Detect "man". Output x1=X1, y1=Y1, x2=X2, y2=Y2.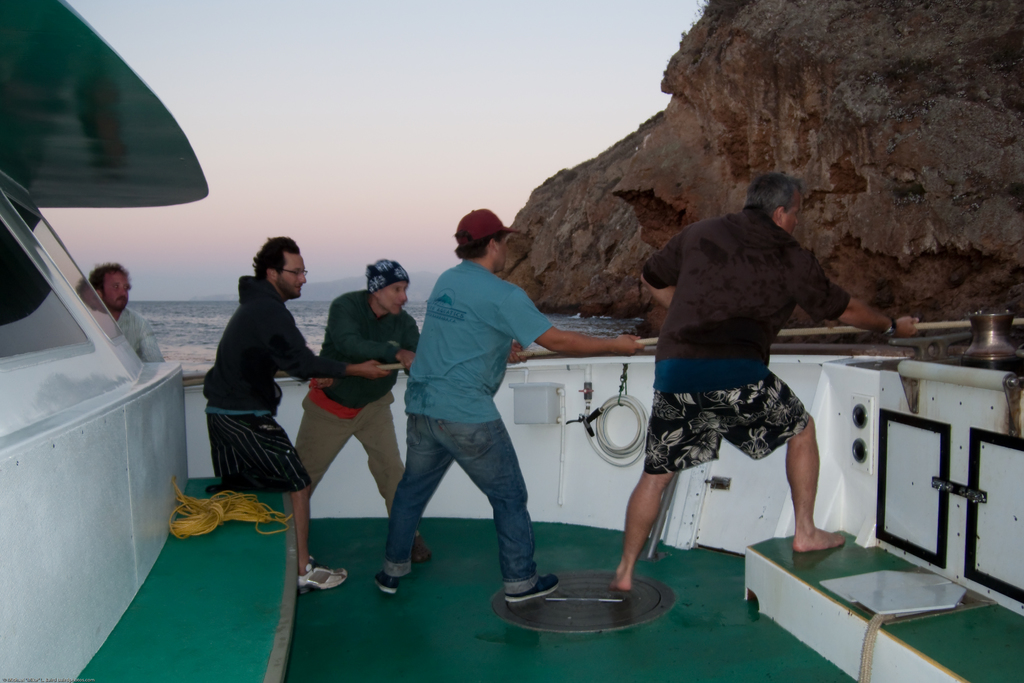
x1=371, y1=212, x2=643, y2=593.
